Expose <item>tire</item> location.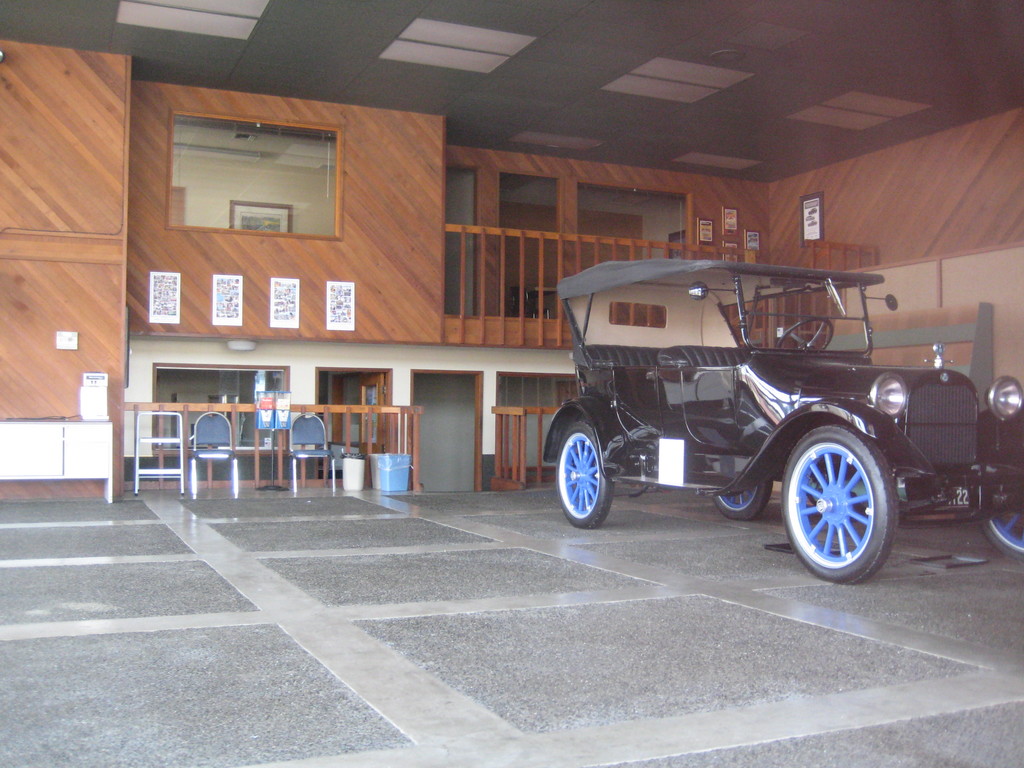
Exposed at locate(712, 482, 772, 522).
